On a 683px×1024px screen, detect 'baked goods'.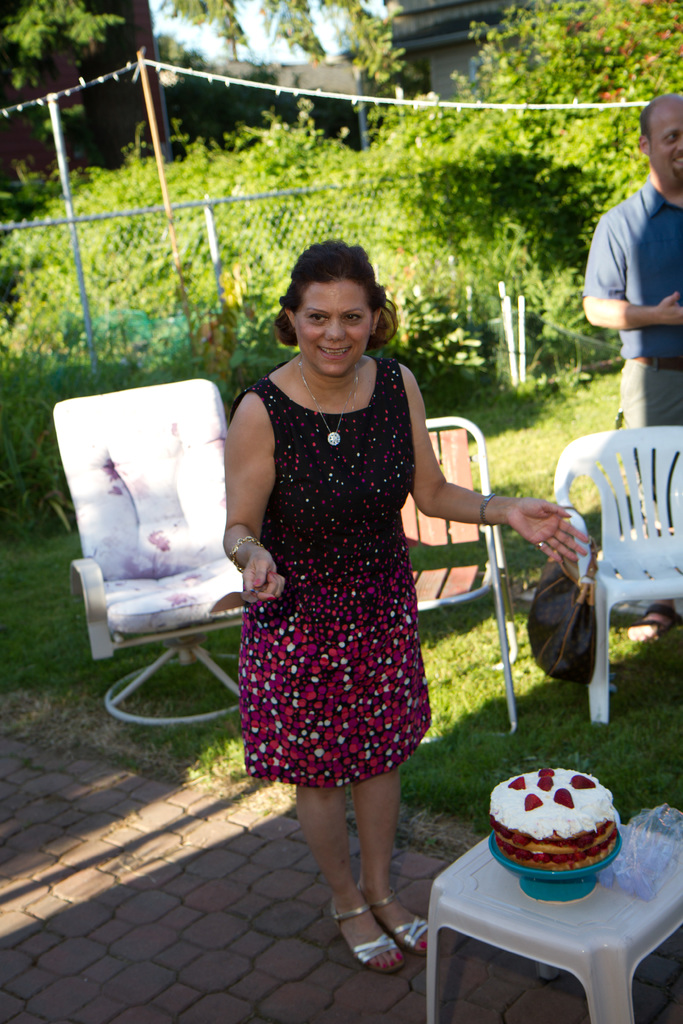
<bbox>484, 764, 625, 870</bbox>.
